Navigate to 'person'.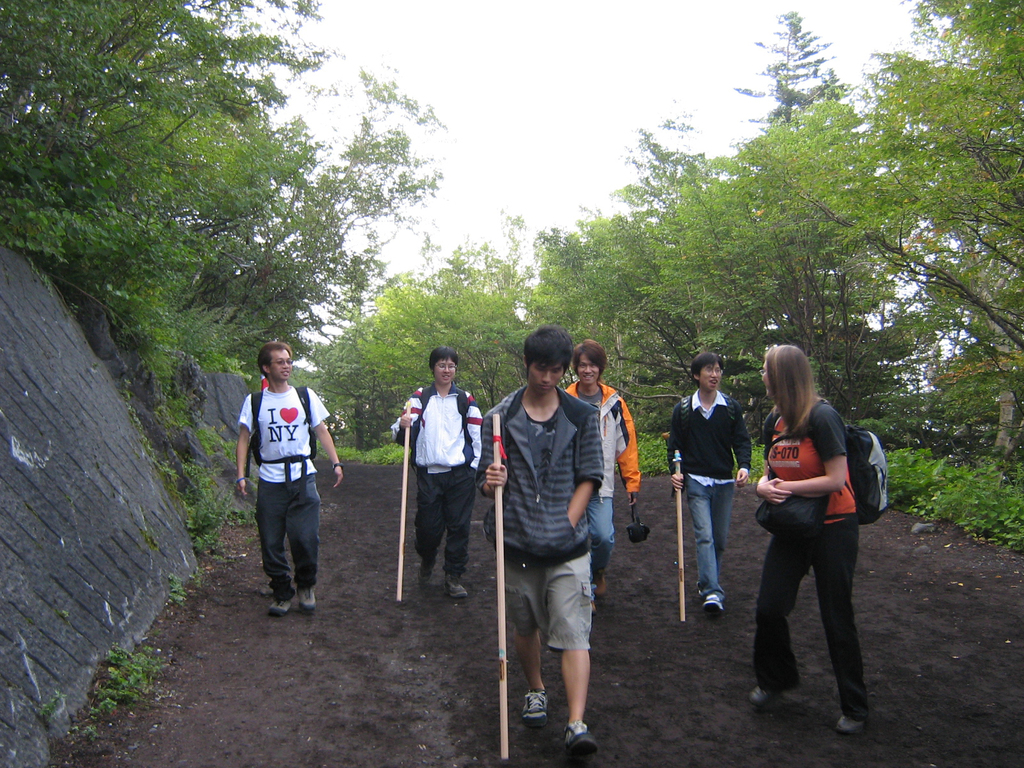
Navigation target: [239, 340, 332, 620].
